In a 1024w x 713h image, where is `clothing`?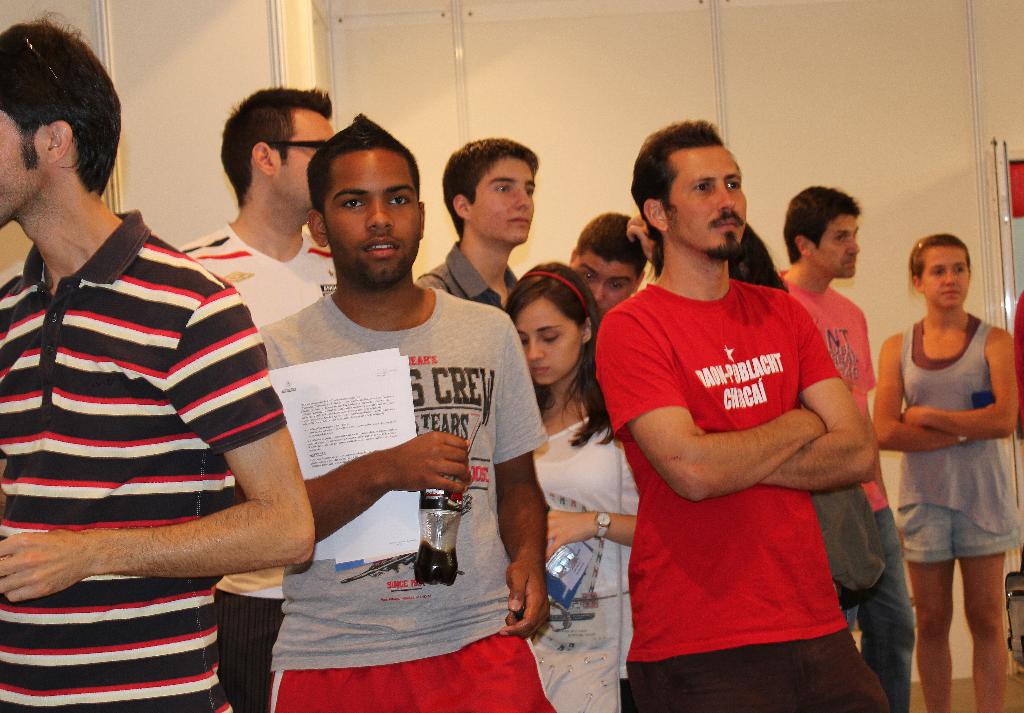
(left=587, top=281, right=895, bottom=709).
